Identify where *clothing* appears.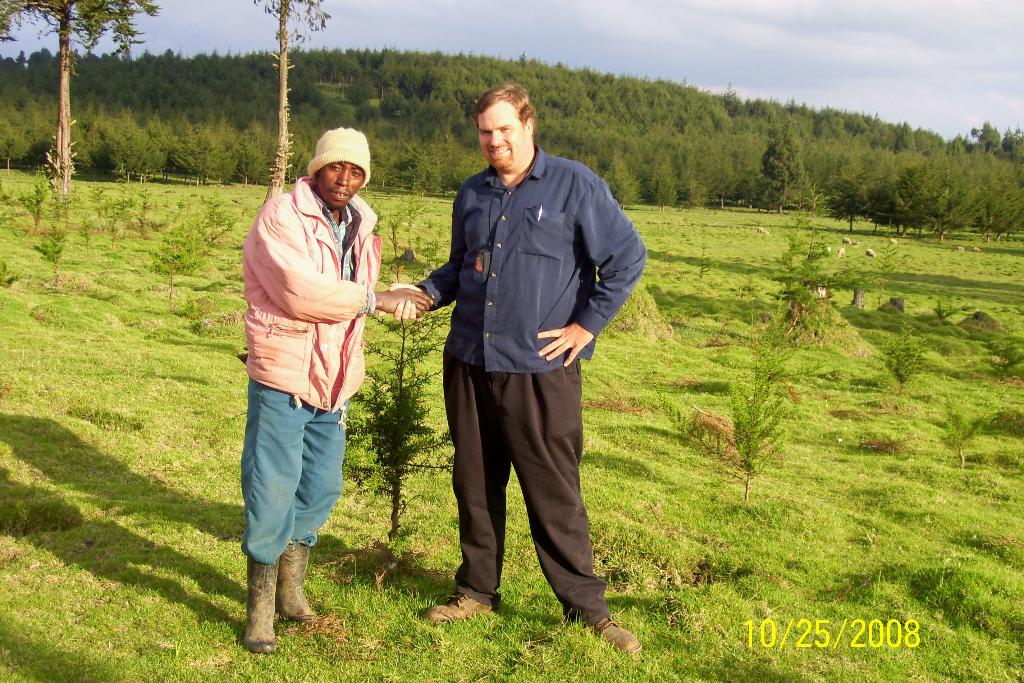
Appears at <box>228,175,359,569</box>.
